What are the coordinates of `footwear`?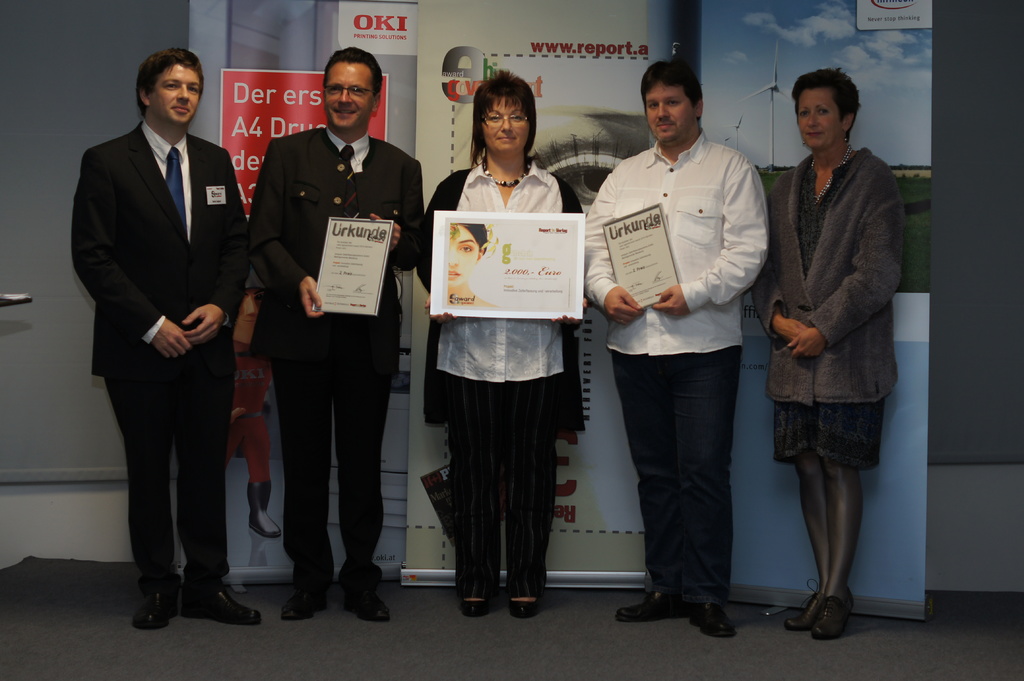
crop(347, 582, 390, 623).
